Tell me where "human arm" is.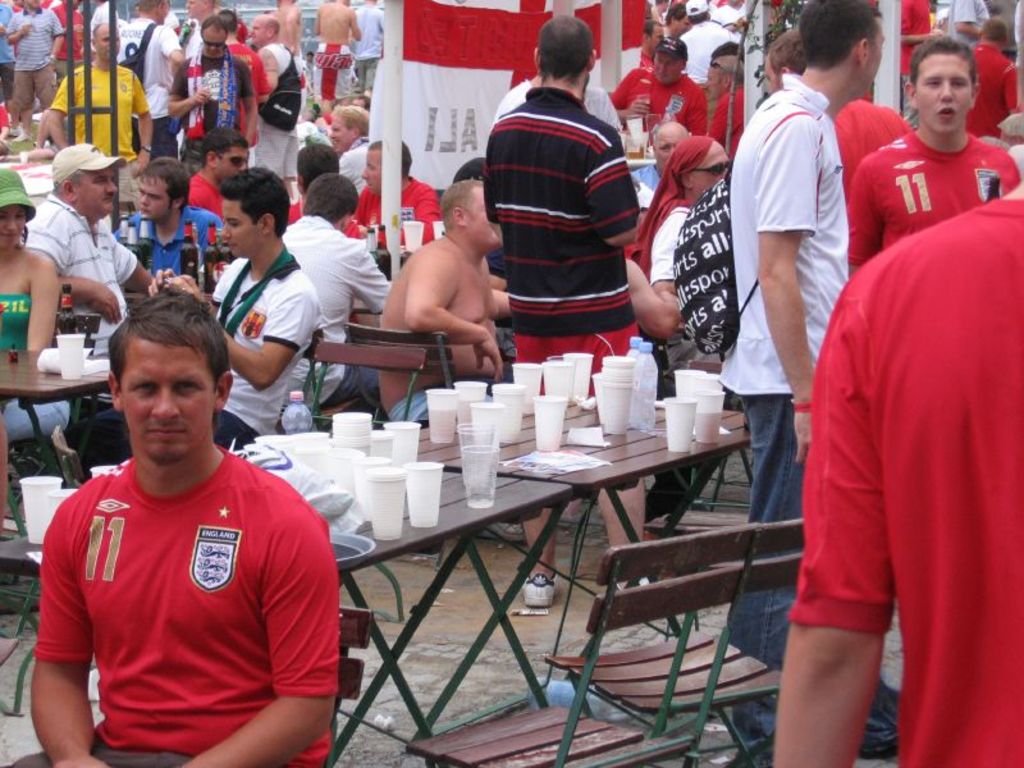
"human arm" is at x1=23 y1=220 x2=122 y2=320.
